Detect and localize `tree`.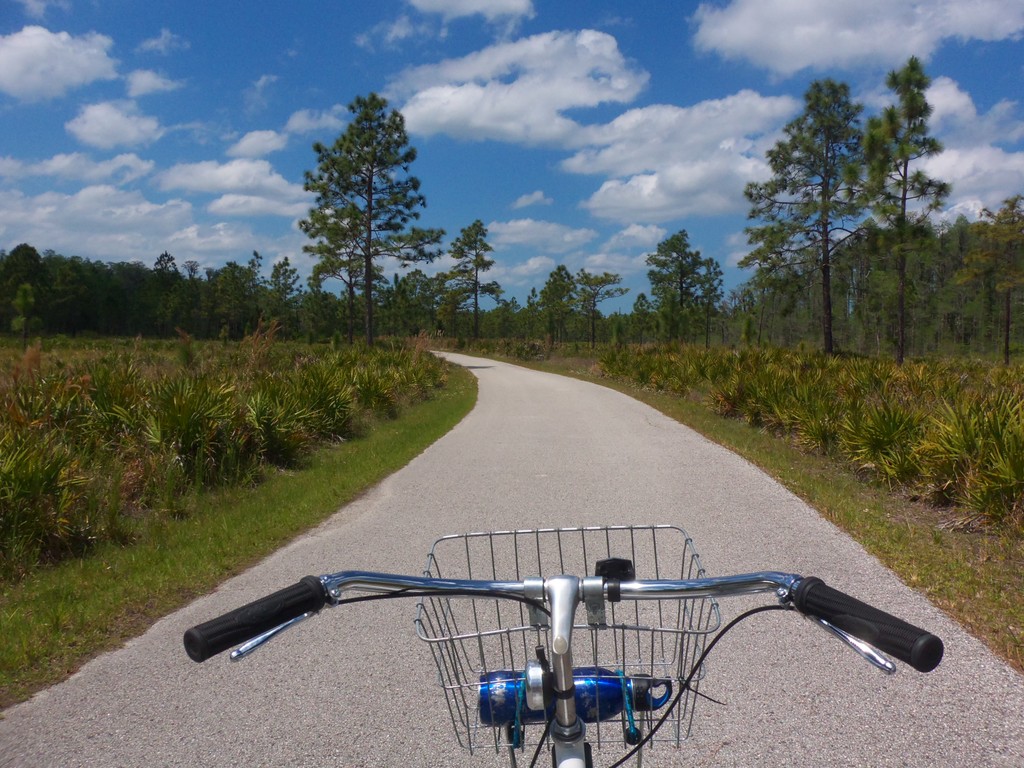
Localized at [left=231, top=238, right=267, bottom=333].
